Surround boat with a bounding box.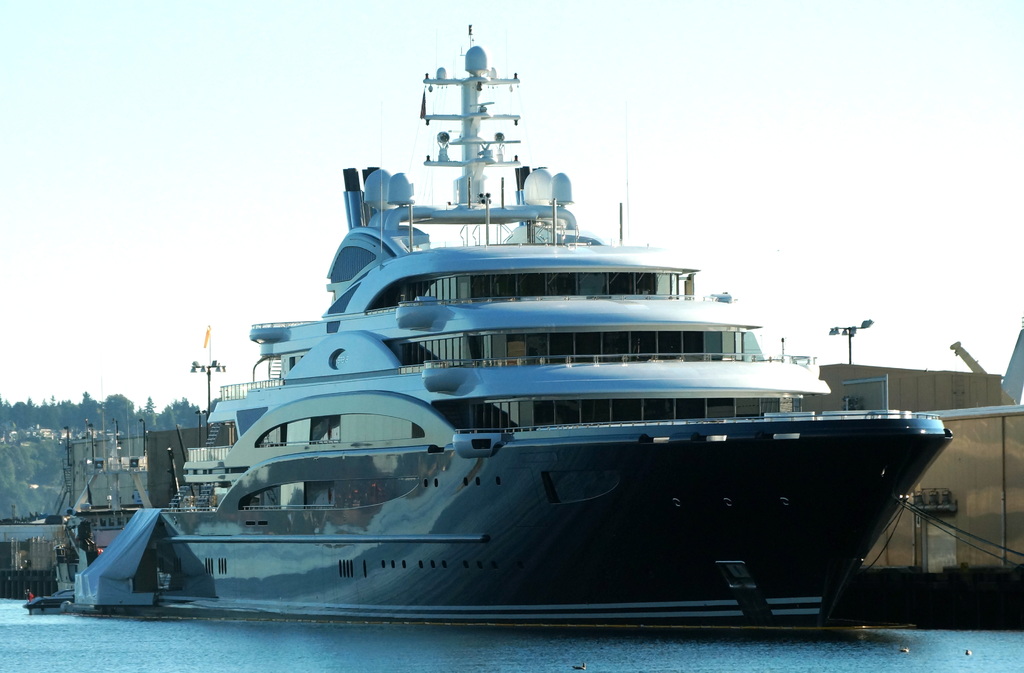
[x1=47, y1=31, x2=992, y2=610].
